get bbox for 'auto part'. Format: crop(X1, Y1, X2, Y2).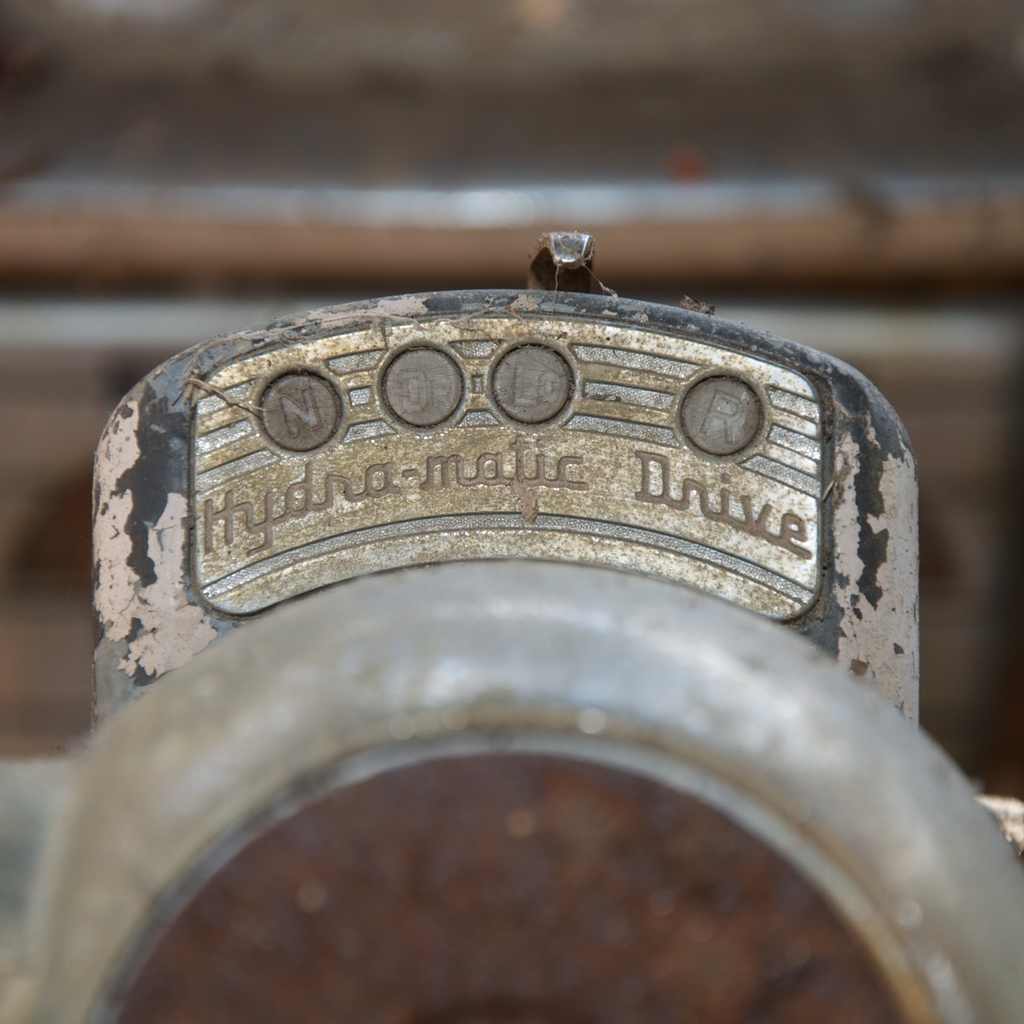
crop(0, 554, 1023, 1023).
